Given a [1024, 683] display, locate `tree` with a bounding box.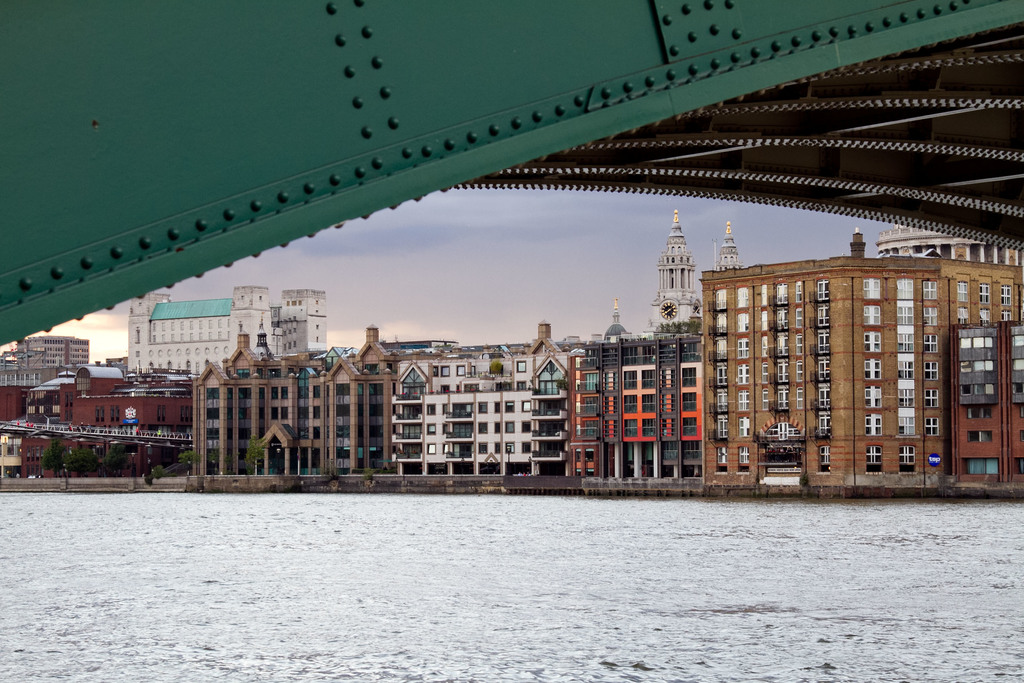
Located: 44:440:59:472.
